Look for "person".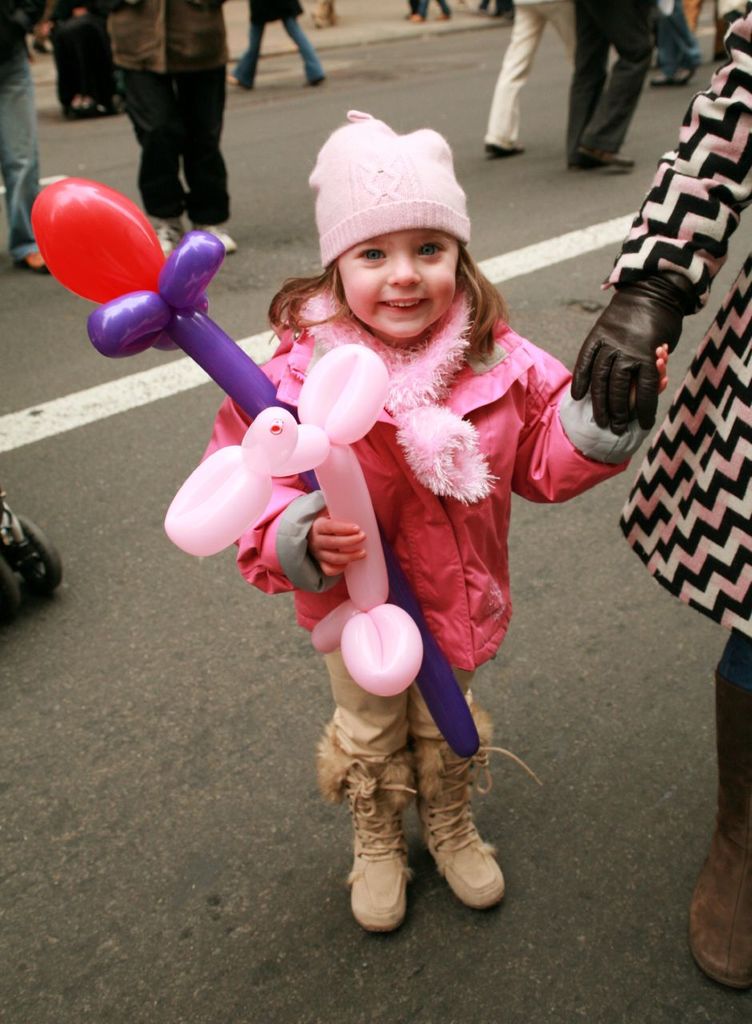
Found: pyautogui.locateOnScreen(225, 0, 325, 87).
